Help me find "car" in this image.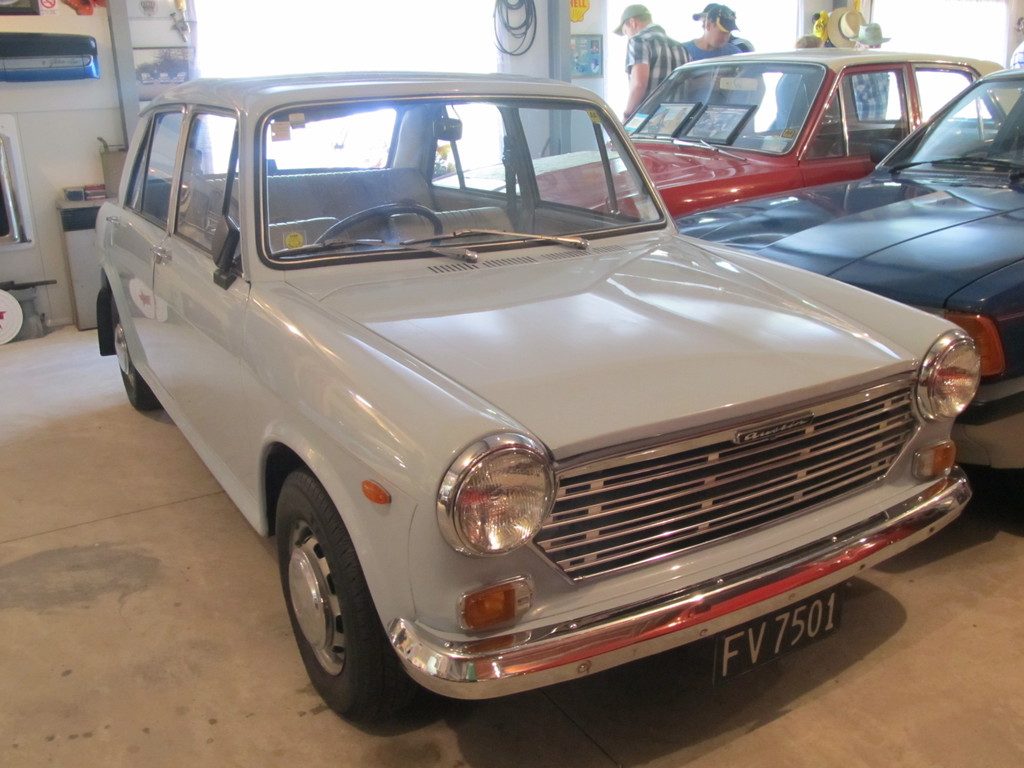
Found it: <box>94,65,977,715</box>.
